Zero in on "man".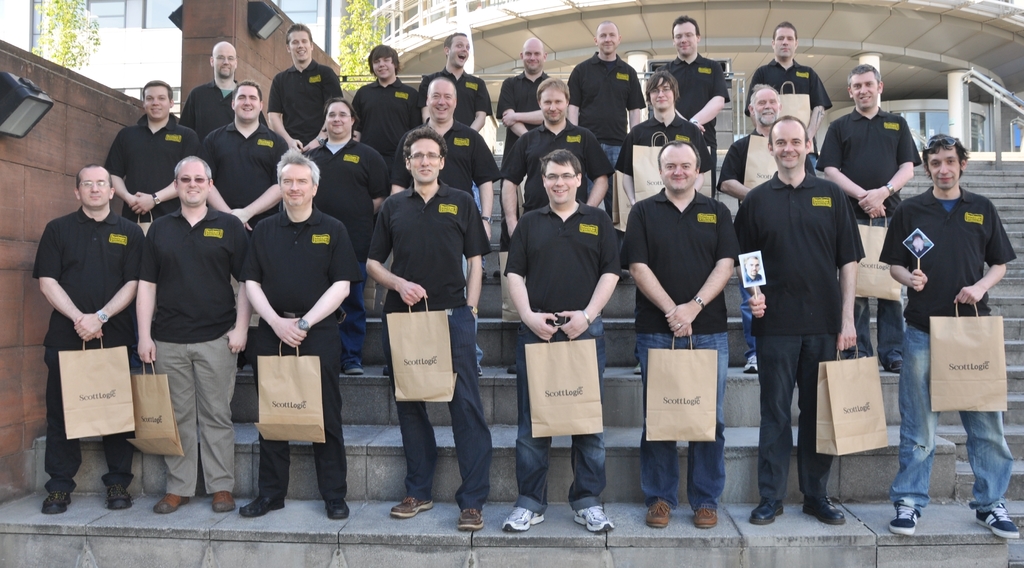
Zeroed in: (505, 150, 618, 534).
